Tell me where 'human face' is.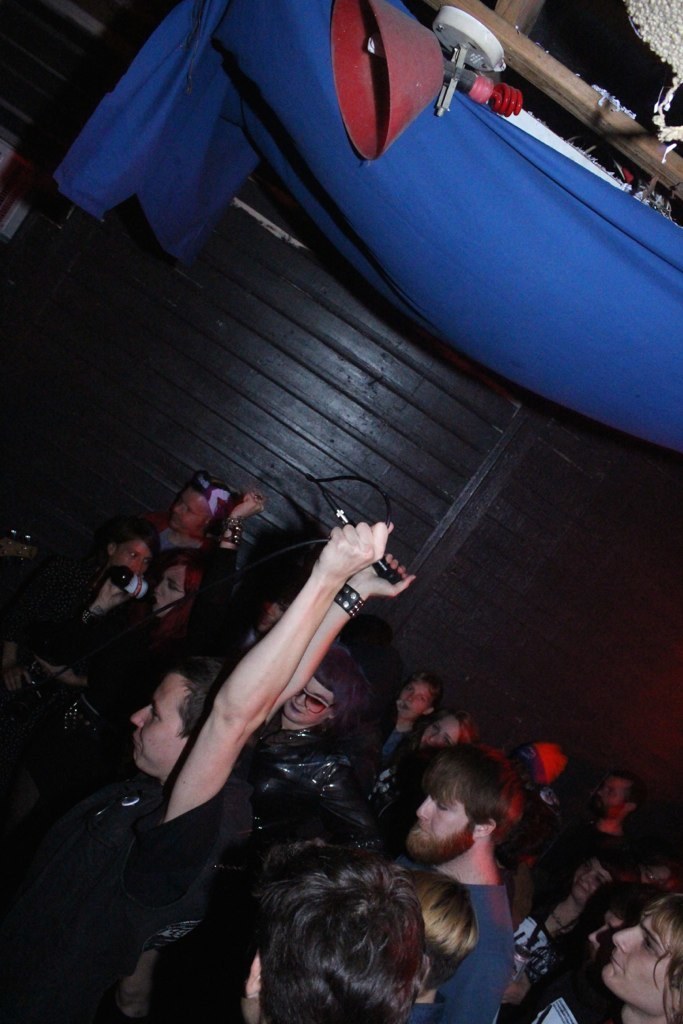
'human face' is at (411, 790, 477, 870).
